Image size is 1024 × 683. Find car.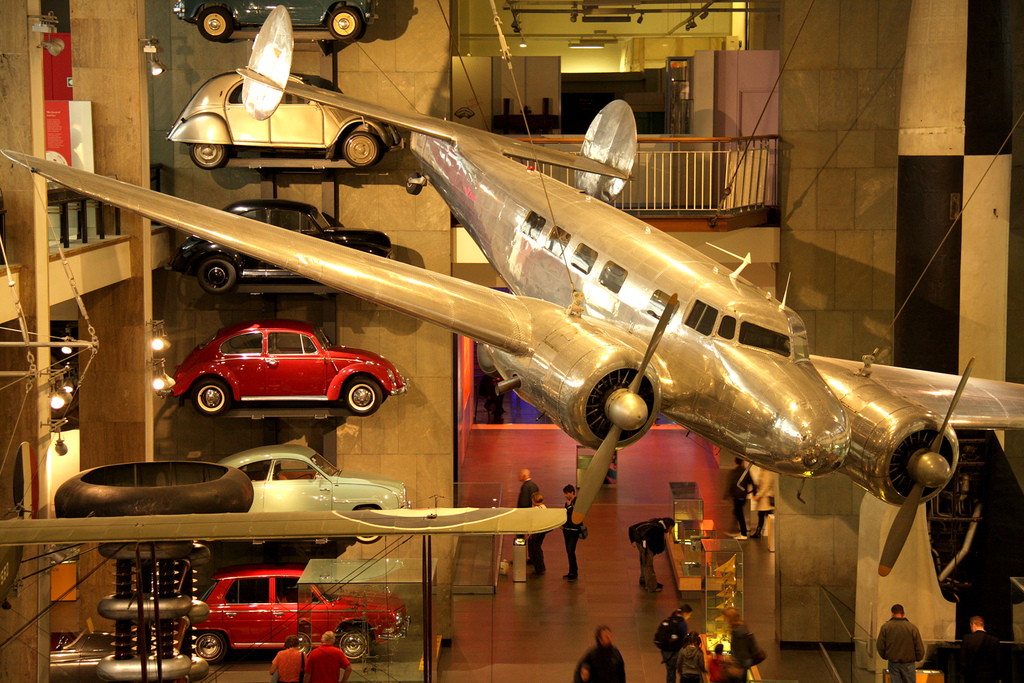
<region>174, 562, 410, 665</region>.
